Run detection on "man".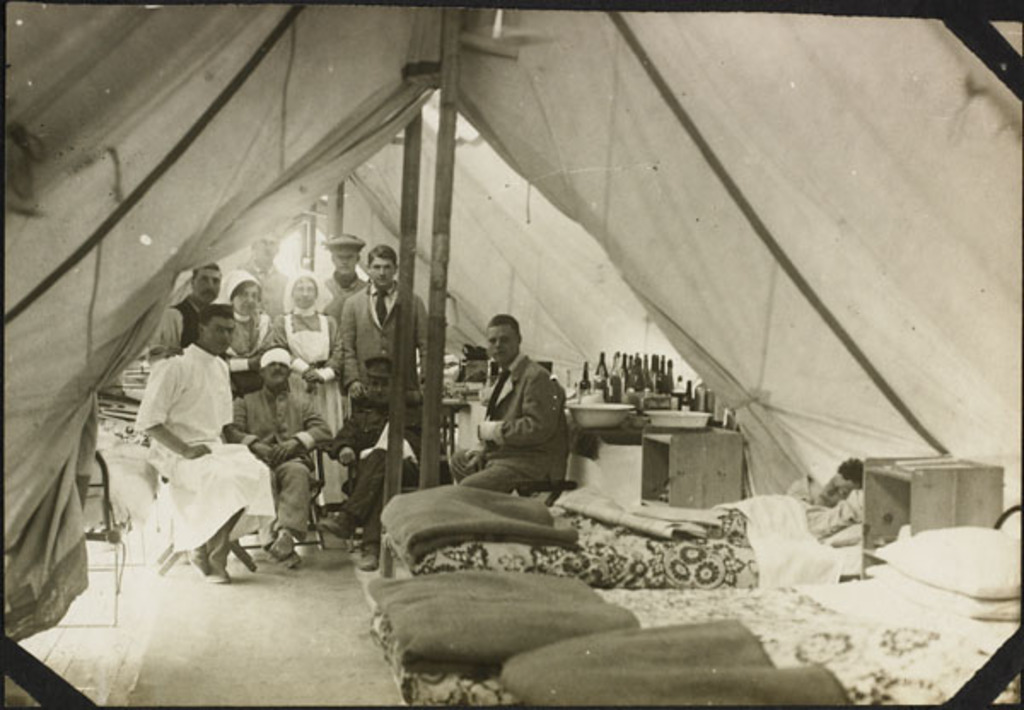
Result: detection(432, 304, 570, 502).
